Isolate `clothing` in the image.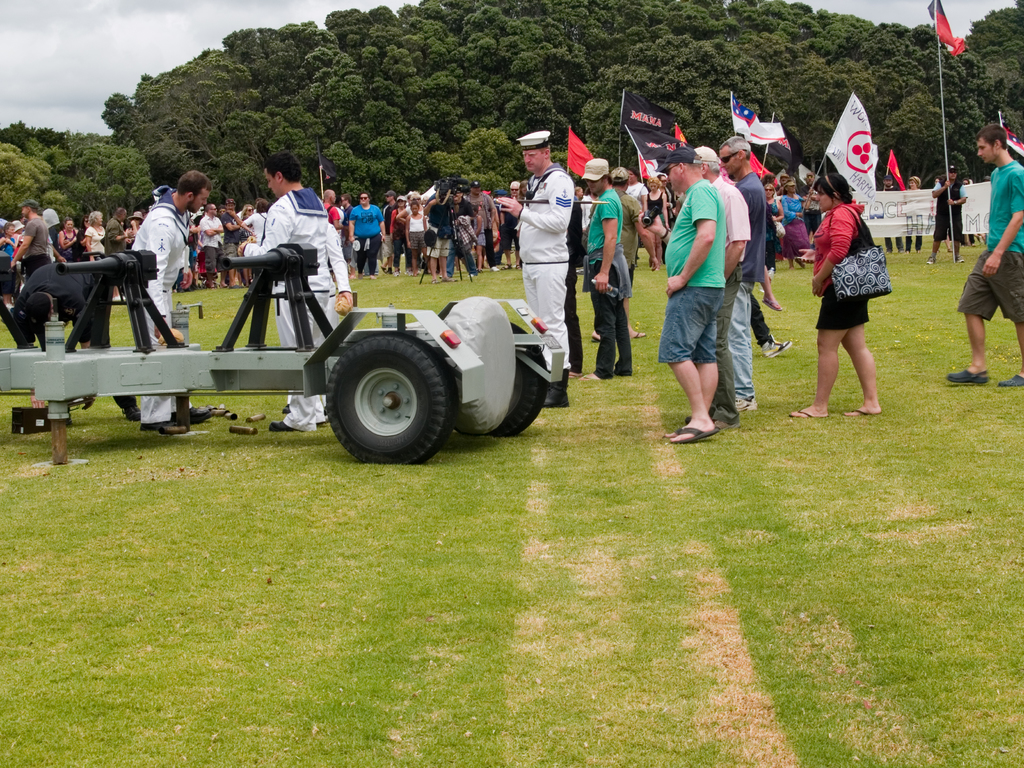
Isolated region: (102,216,129,300).
